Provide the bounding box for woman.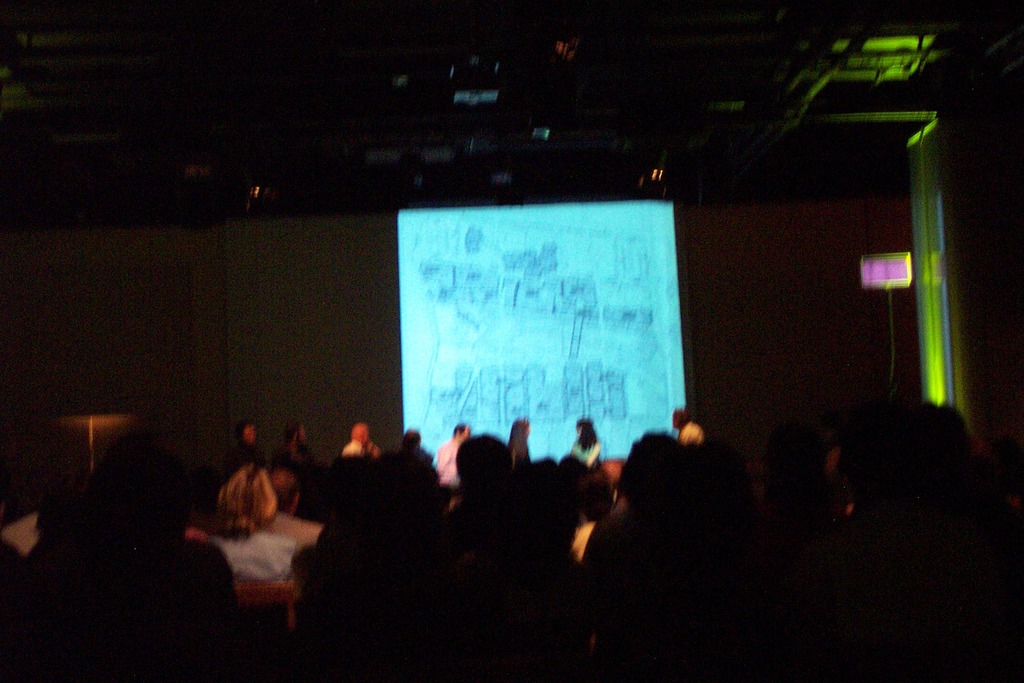
x1=565, y1=418, x2=601, y2=470.
